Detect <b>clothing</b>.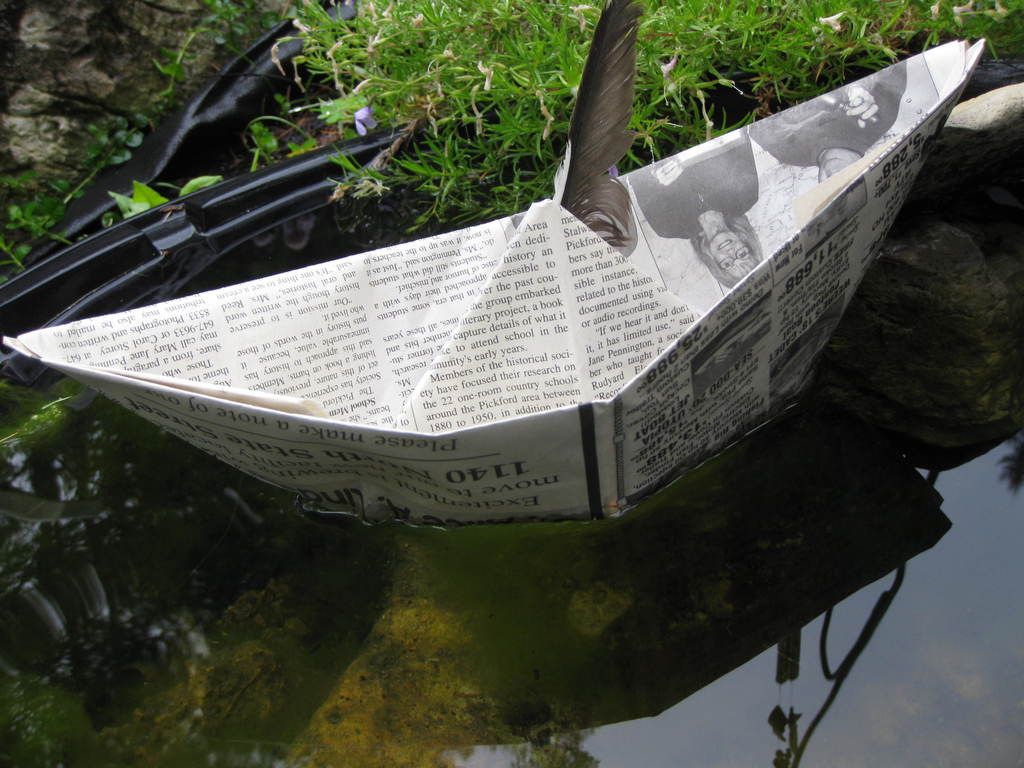
Detected at {"x1": 752, "y1": 59, "x2": 906, "y2": 170}.
